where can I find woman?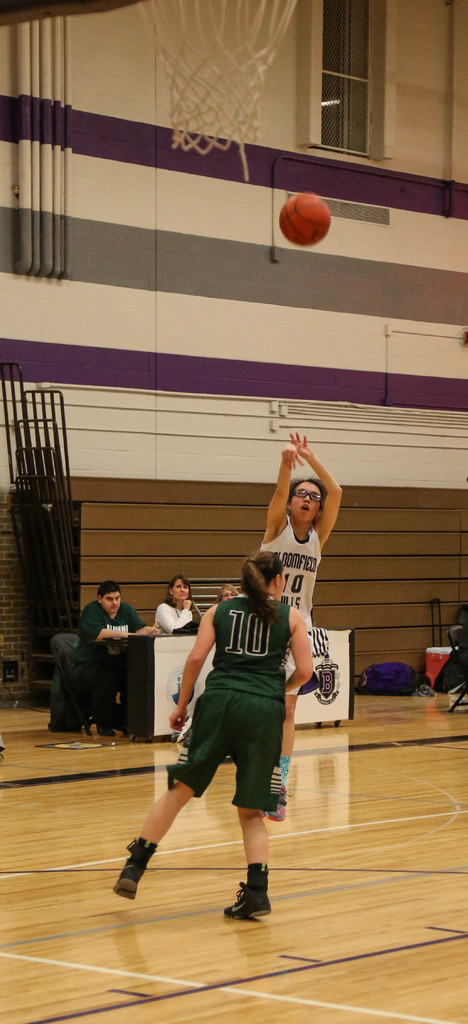
You can find it at rect(161, 573, 207, 662).
